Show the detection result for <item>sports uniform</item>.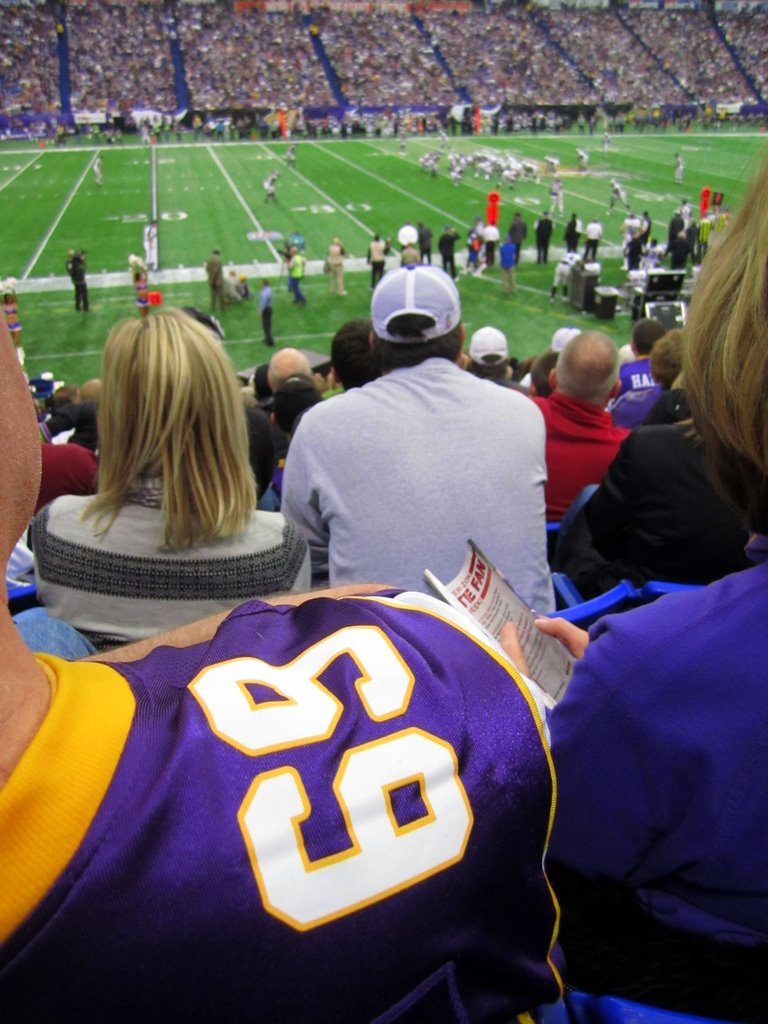
(5,546,583,1023).
